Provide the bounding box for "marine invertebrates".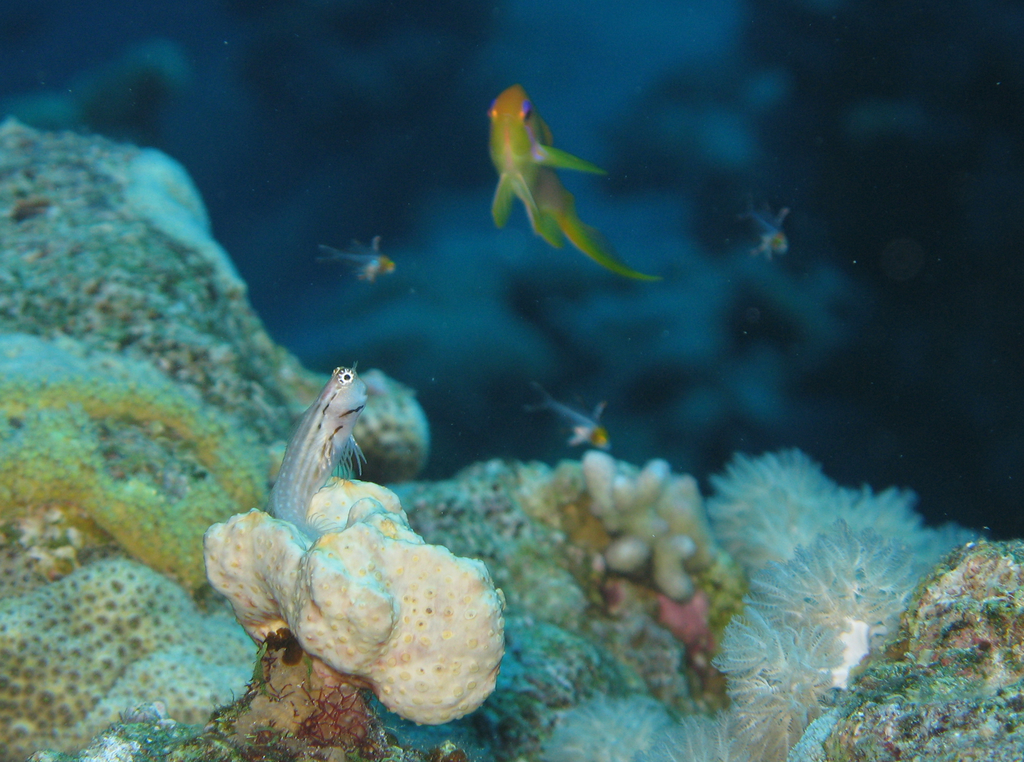
[0, 109, 343, 458].
